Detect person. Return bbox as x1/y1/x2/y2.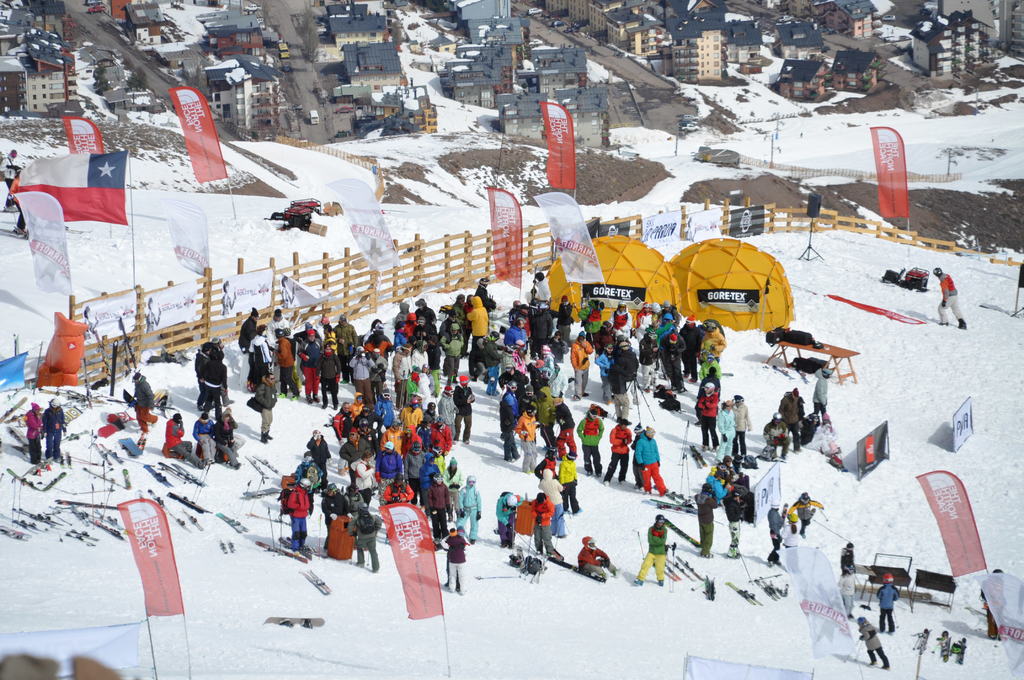
515/407/537/471.
